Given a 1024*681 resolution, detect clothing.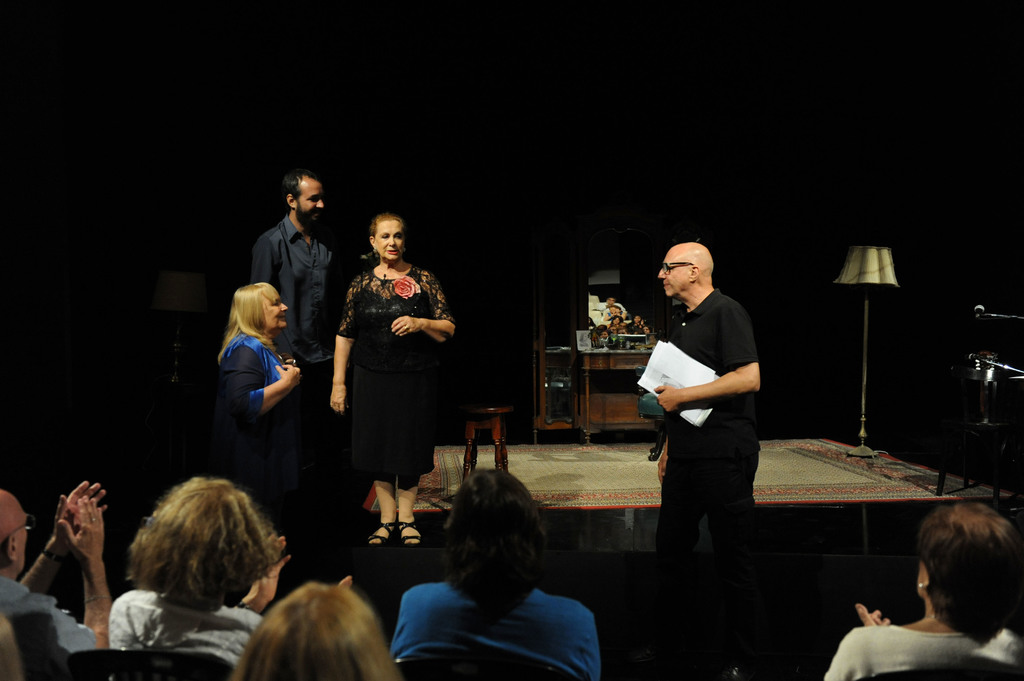
<region>334, 232, 458, 510</region>.
